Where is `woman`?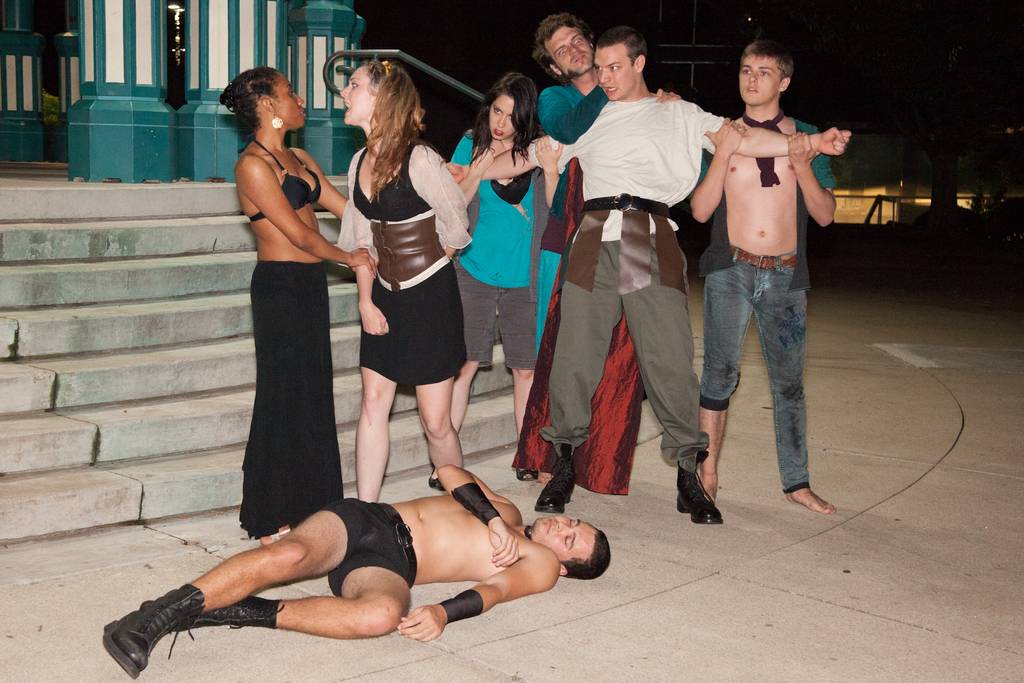
[x1=219, y1=65, x2=380, y2=547].
